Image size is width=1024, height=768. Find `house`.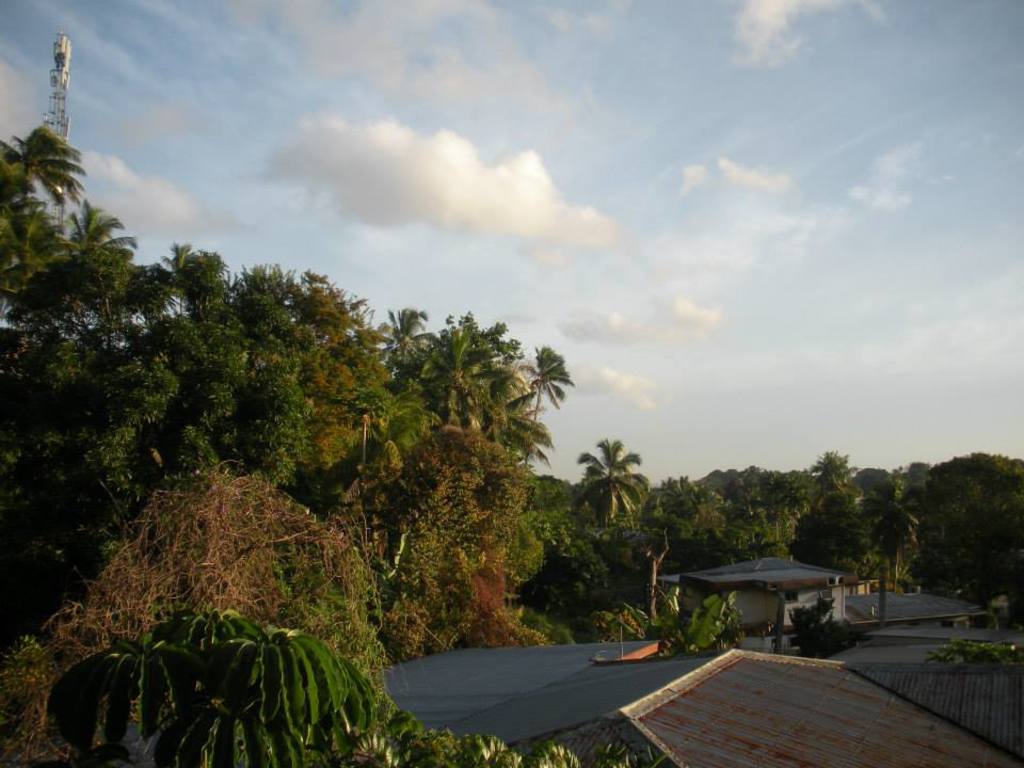
666 537 876 658.
